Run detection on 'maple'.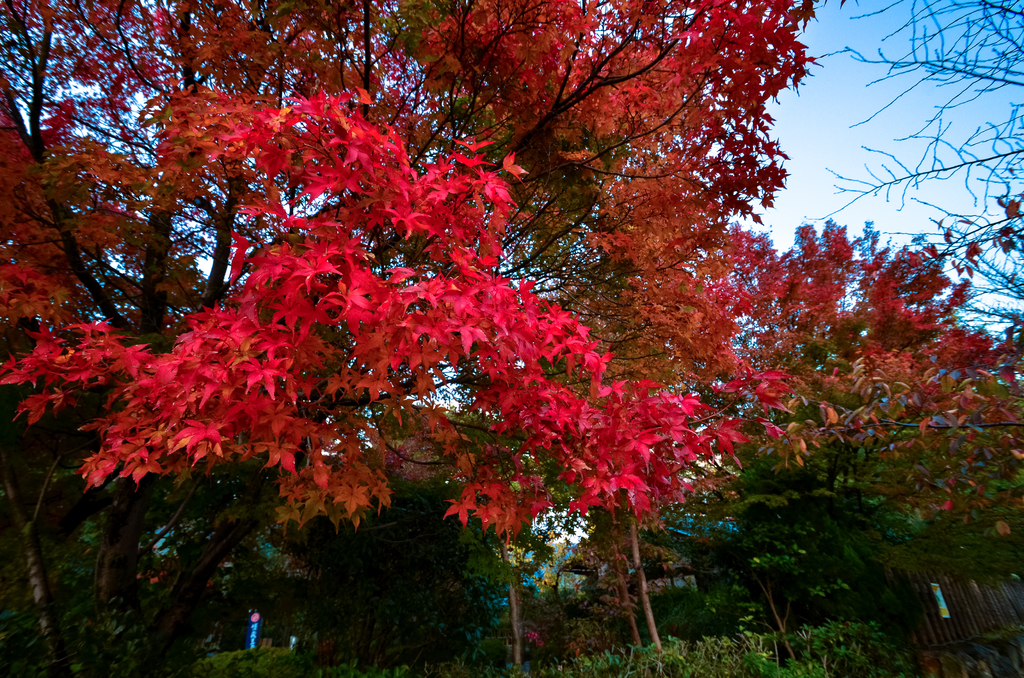
Result: crop(0, 3, 1016, 671).
